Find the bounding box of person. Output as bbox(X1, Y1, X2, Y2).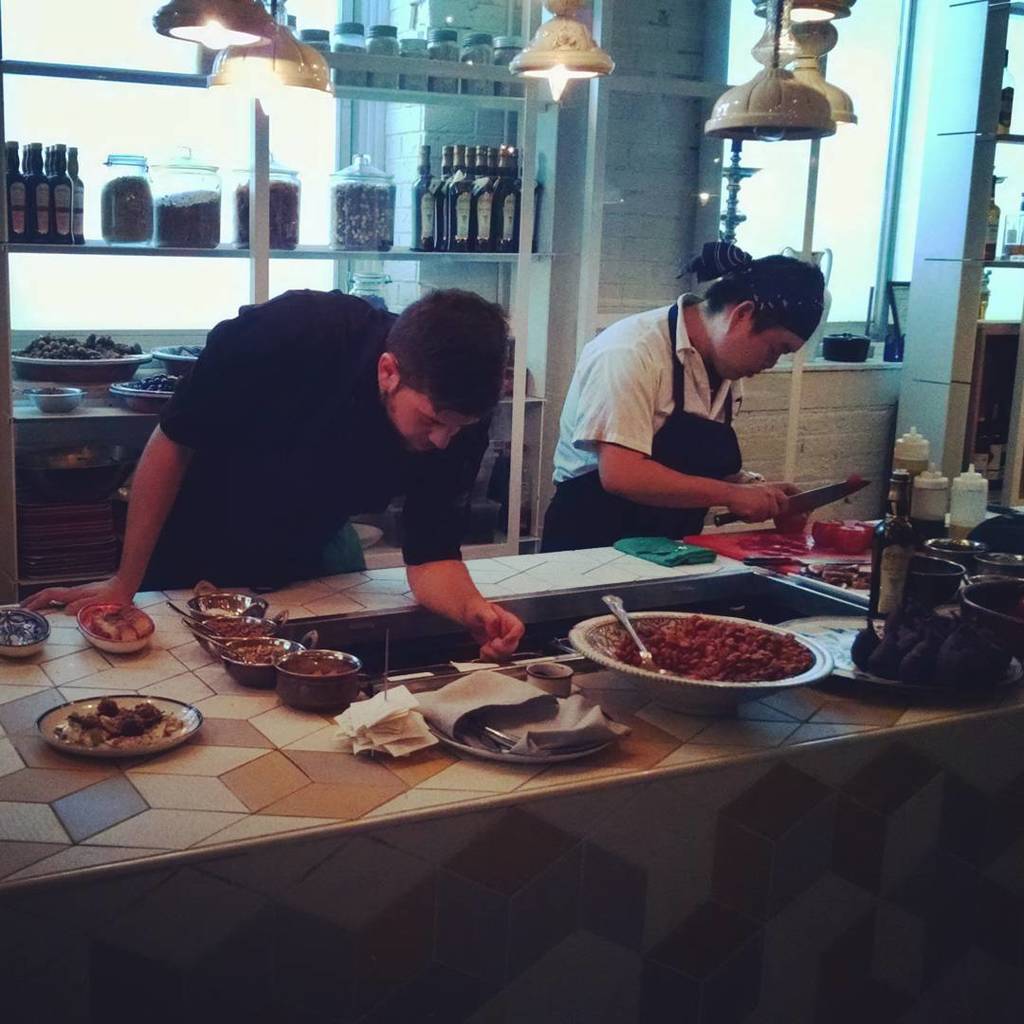
bbox(541, 259, 824, 551).
